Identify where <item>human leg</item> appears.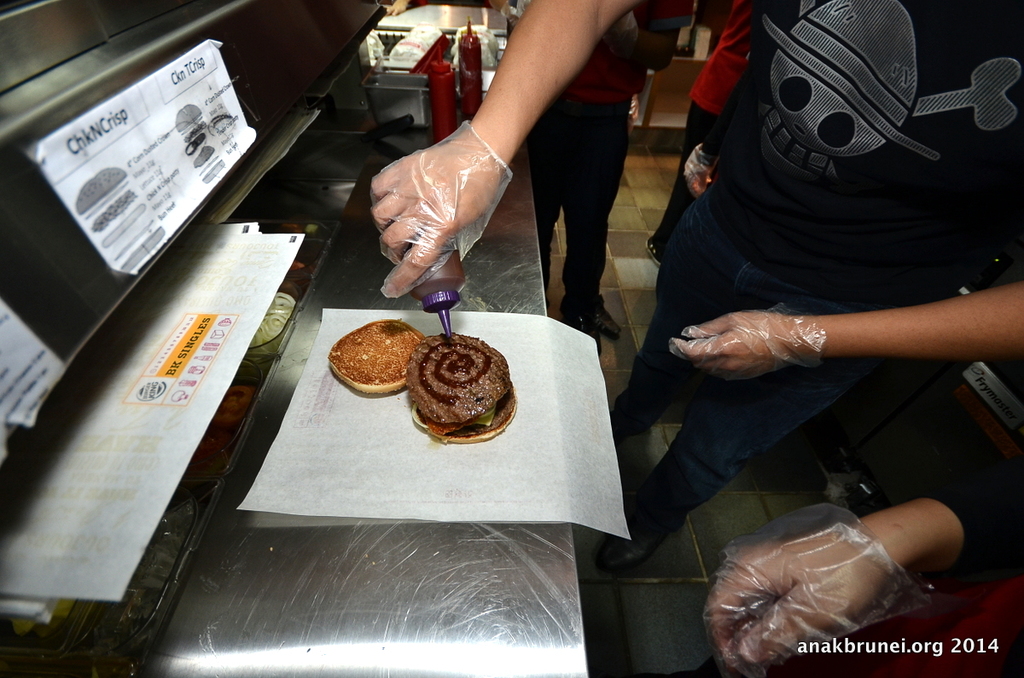
Appears at 562,113,627,334.
